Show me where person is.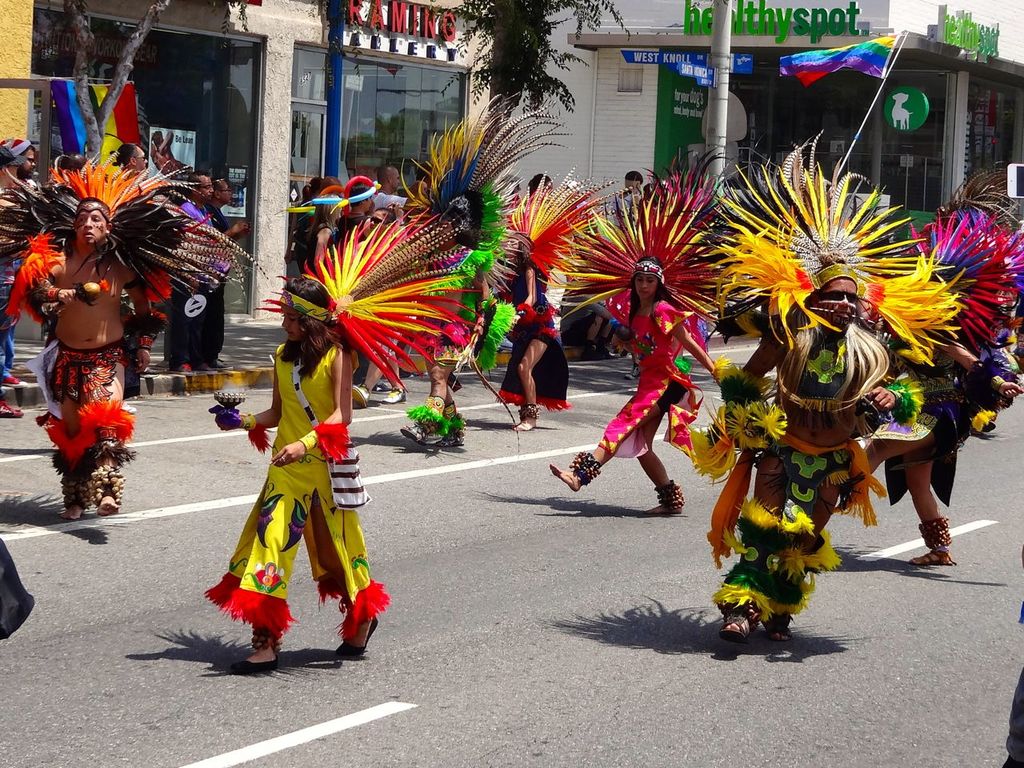
person is at {"left": 498, "top": 213, "right": 571, "bottom": 434}.
